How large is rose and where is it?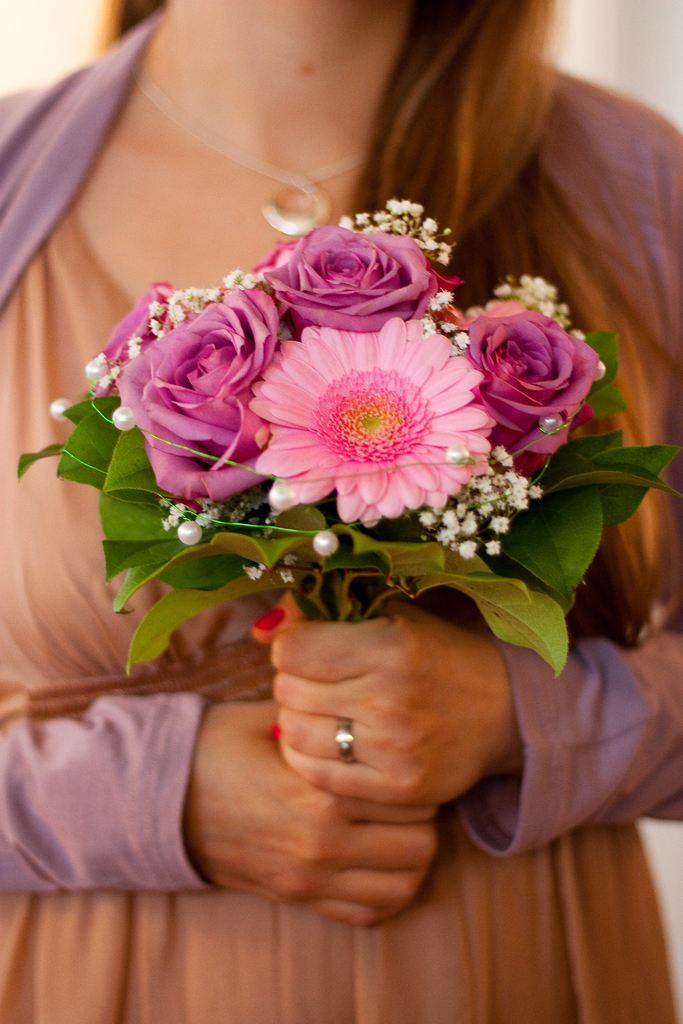
Bounding box: [83,279,192,400].
